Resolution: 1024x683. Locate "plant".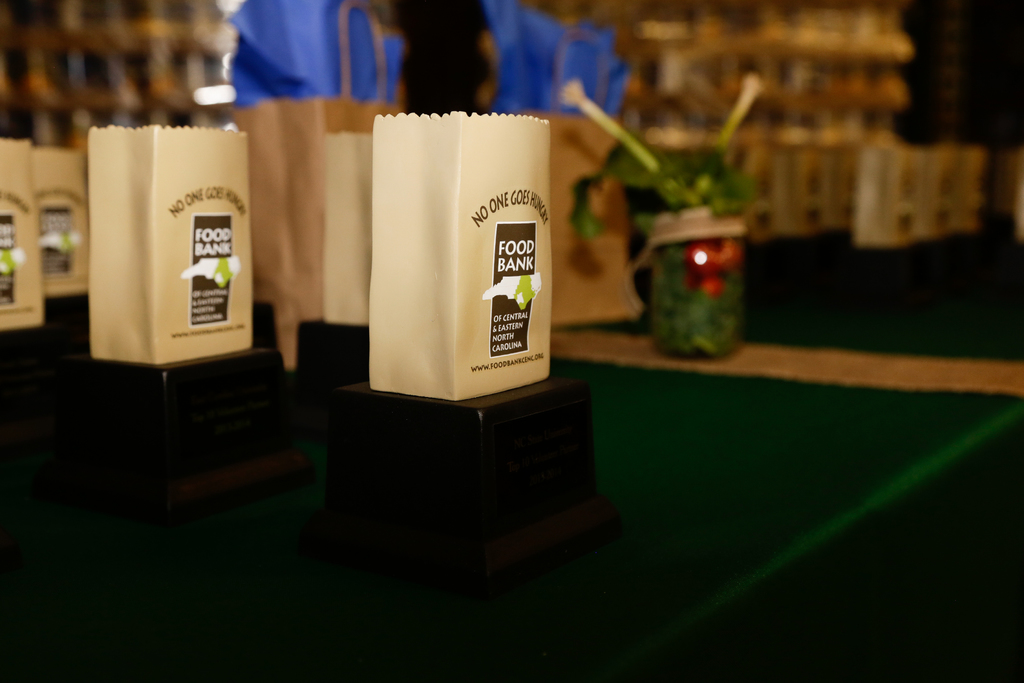
557:72:771:356.
